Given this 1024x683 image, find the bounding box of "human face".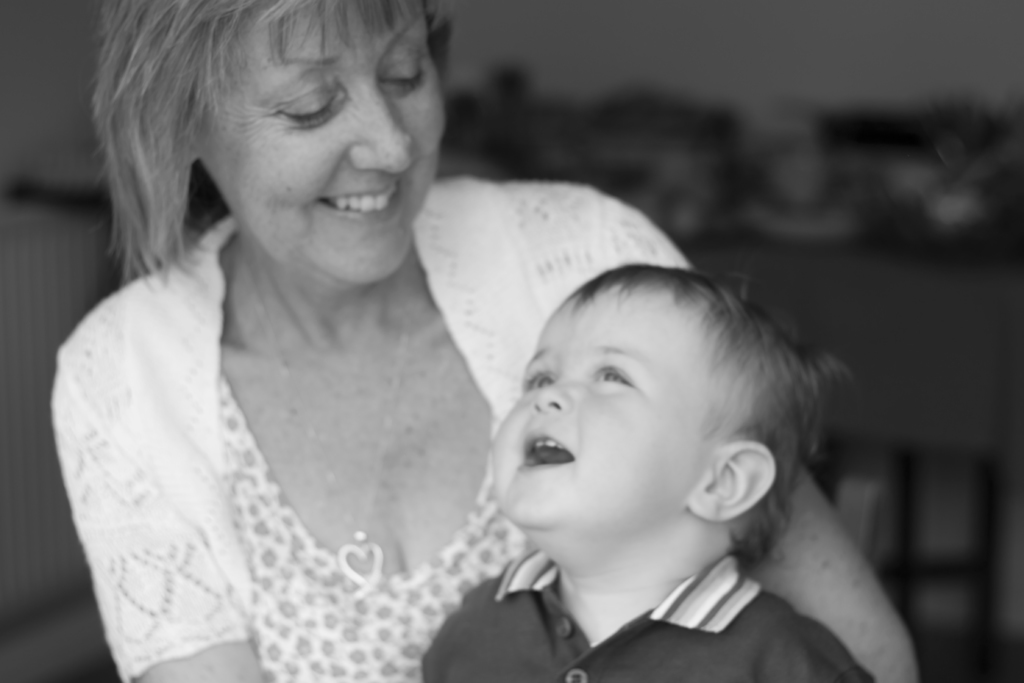
box(489, 293, 729, 554).
